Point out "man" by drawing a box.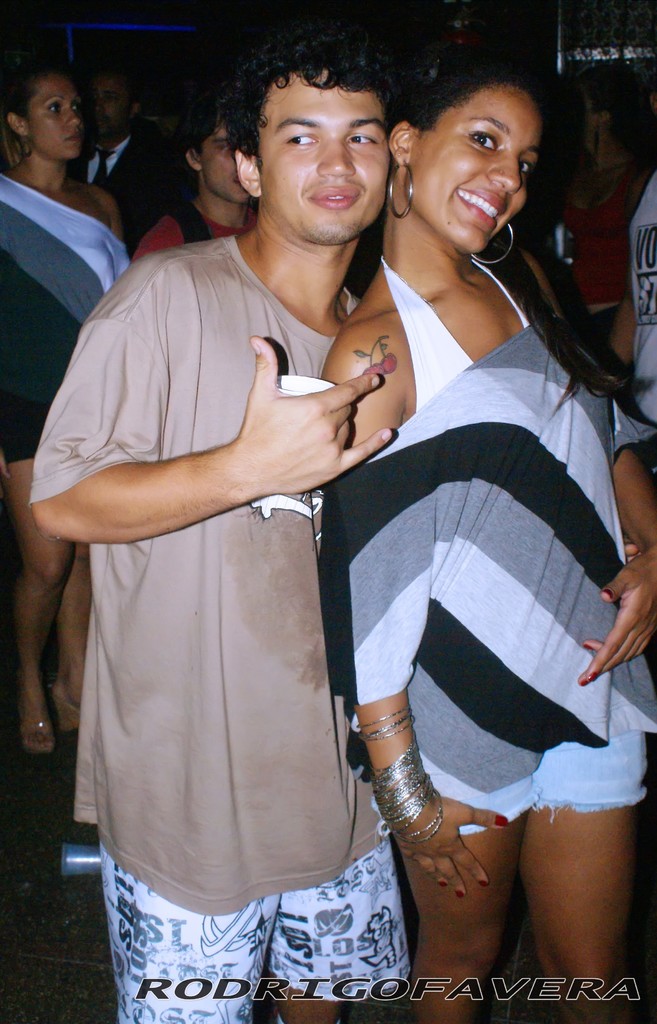
left=70, top=60, right=184, bottom=248.
